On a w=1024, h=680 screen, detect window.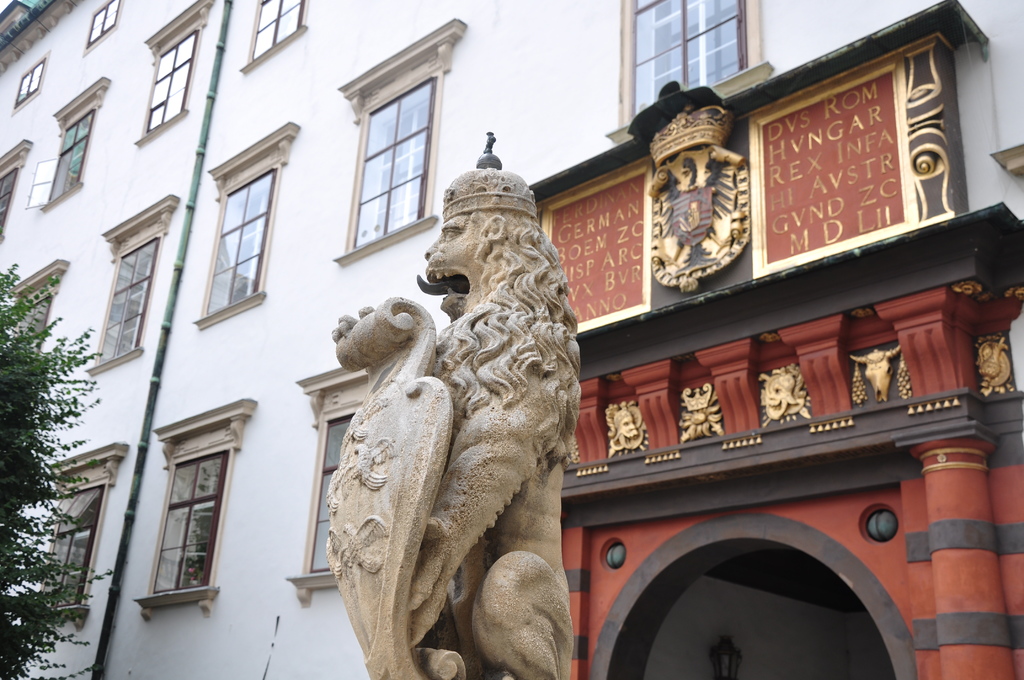
detection(616, 0, 769, 140).
